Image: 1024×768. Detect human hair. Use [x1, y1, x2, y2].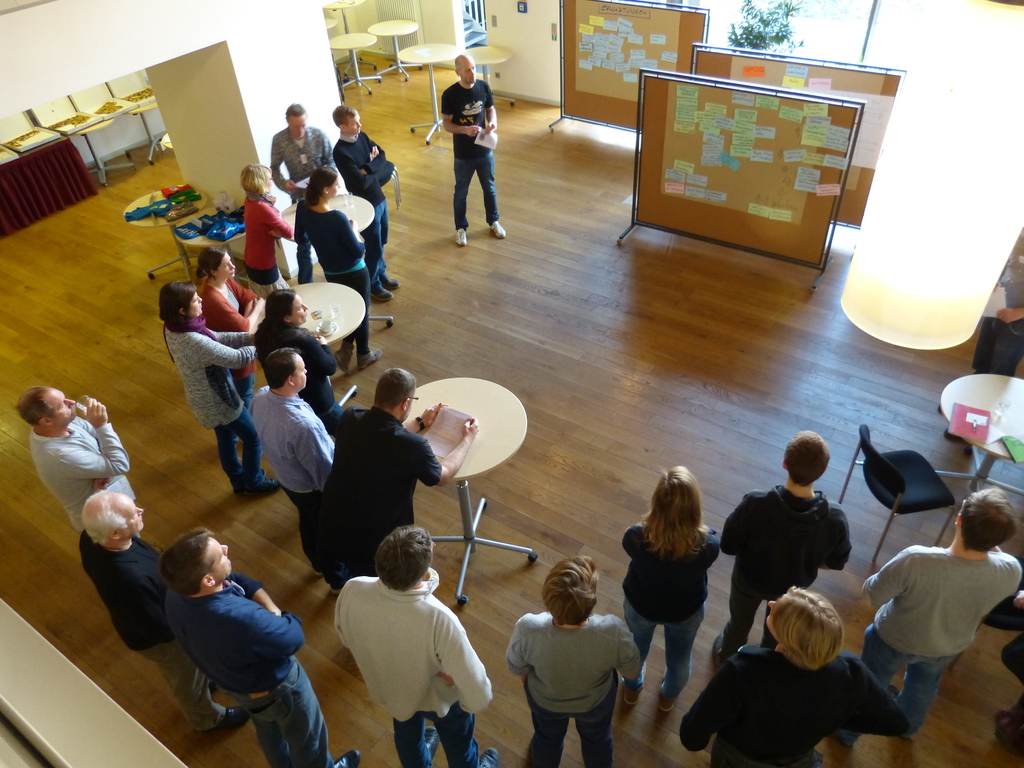
[374, 368, 414, 410].
